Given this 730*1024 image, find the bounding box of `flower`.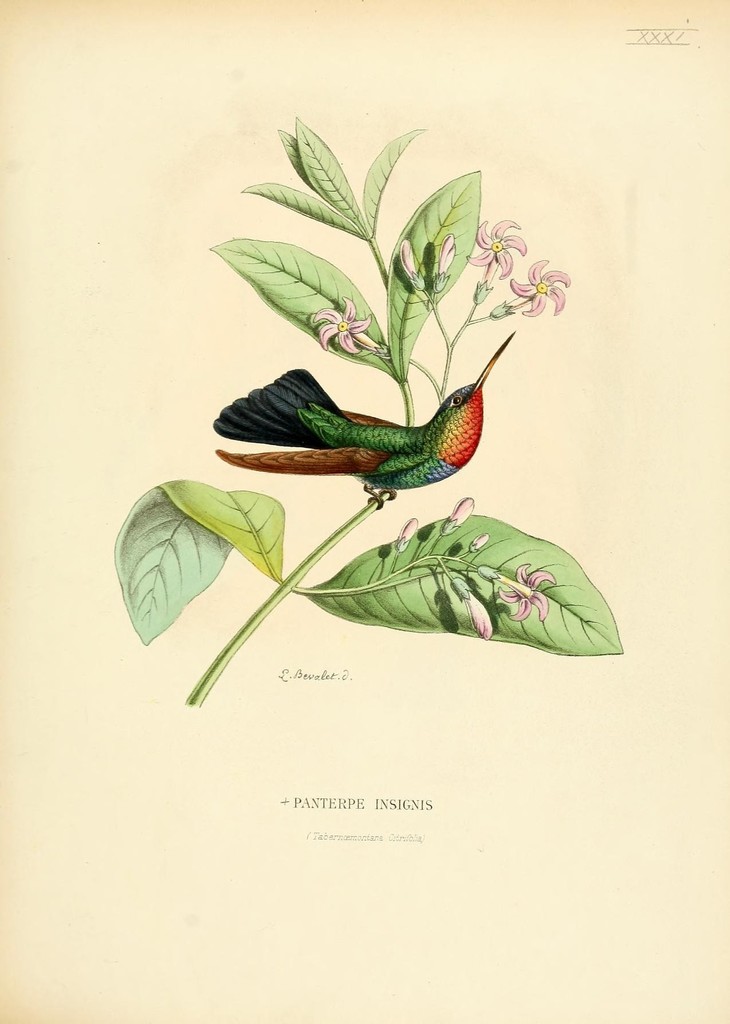
select_region(466, 218, 537, 282).
